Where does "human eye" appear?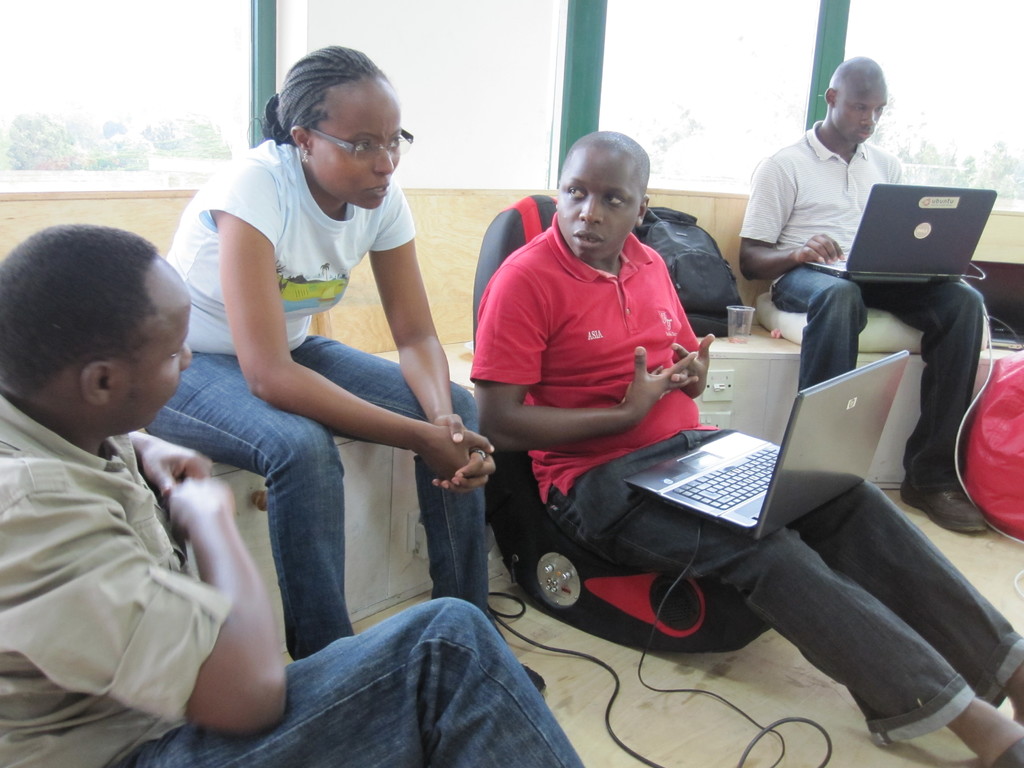
Appears at (387, 134, 403, 149).
